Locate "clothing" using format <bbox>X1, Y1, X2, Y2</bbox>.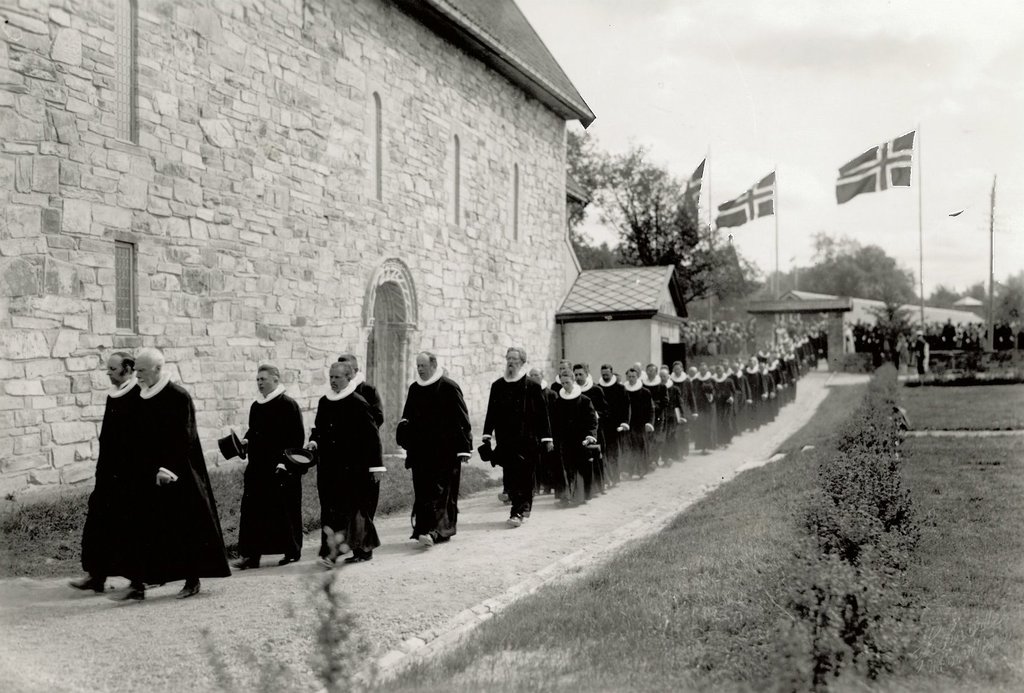
<bbox>712, 374, 733, 440</bbox>.
